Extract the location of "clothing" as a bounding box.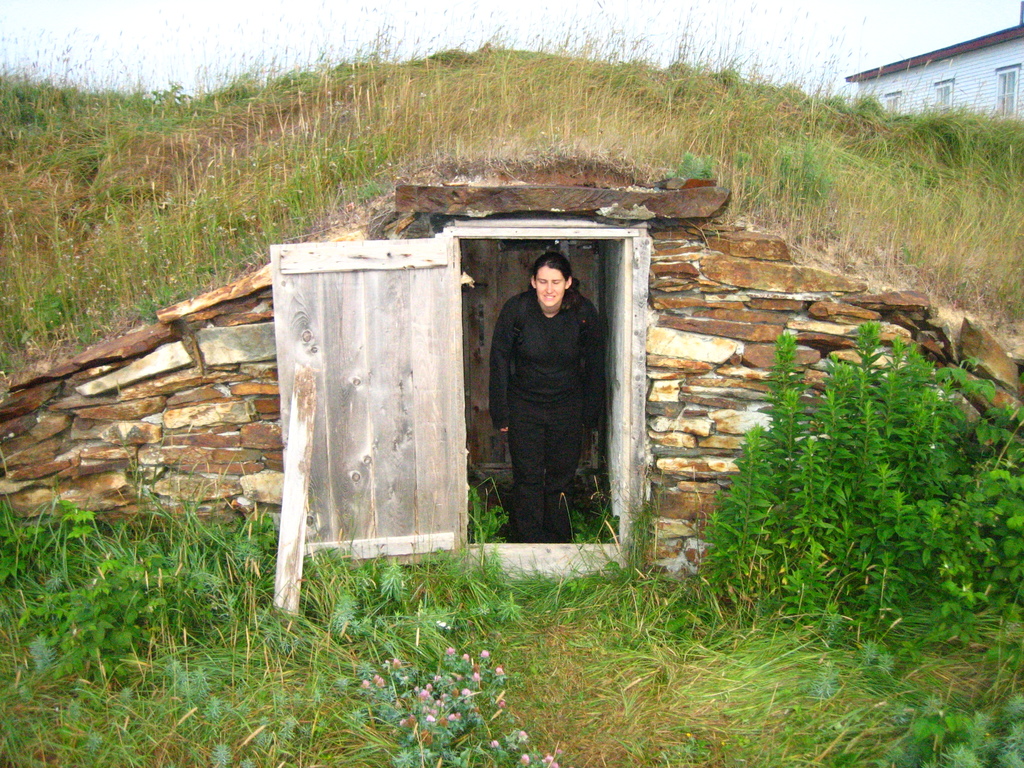
x1=481, y1=297, x2=599, y2=540.
